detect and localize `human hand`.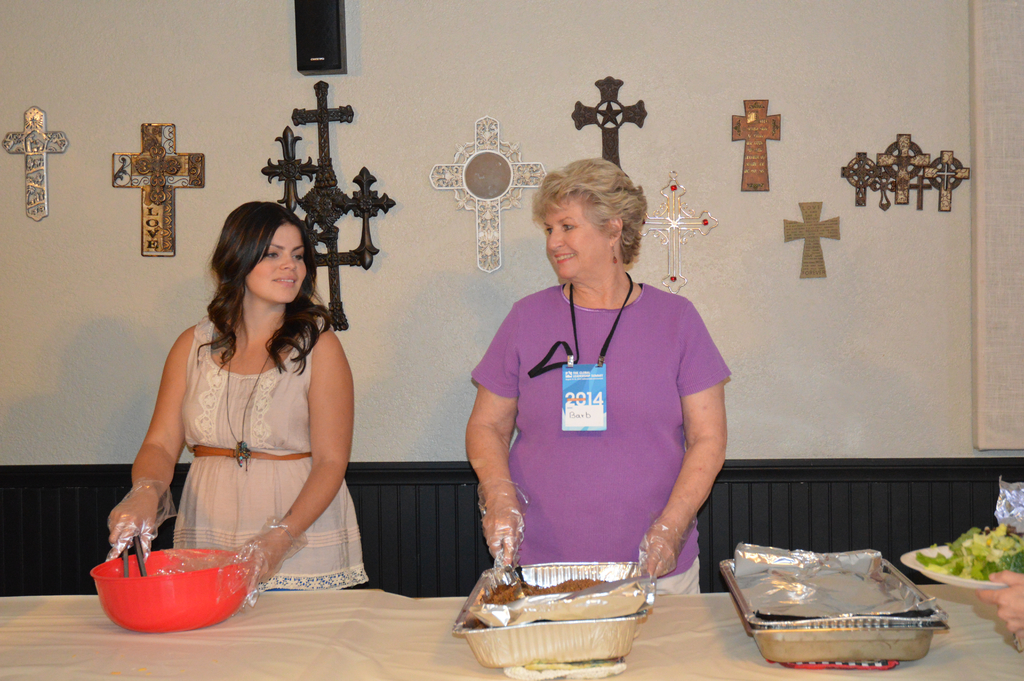
Localized at (636, 524, 682, 582).
